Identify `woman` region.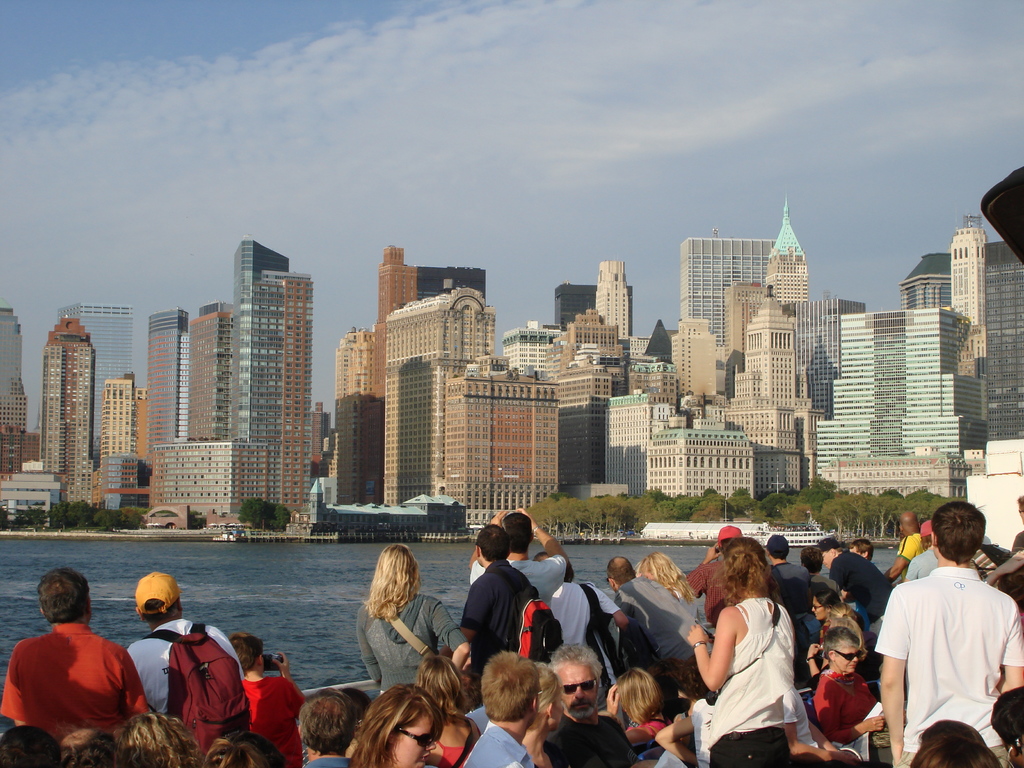
Region: x1=606 y1=666 x2=672 y2=744.
